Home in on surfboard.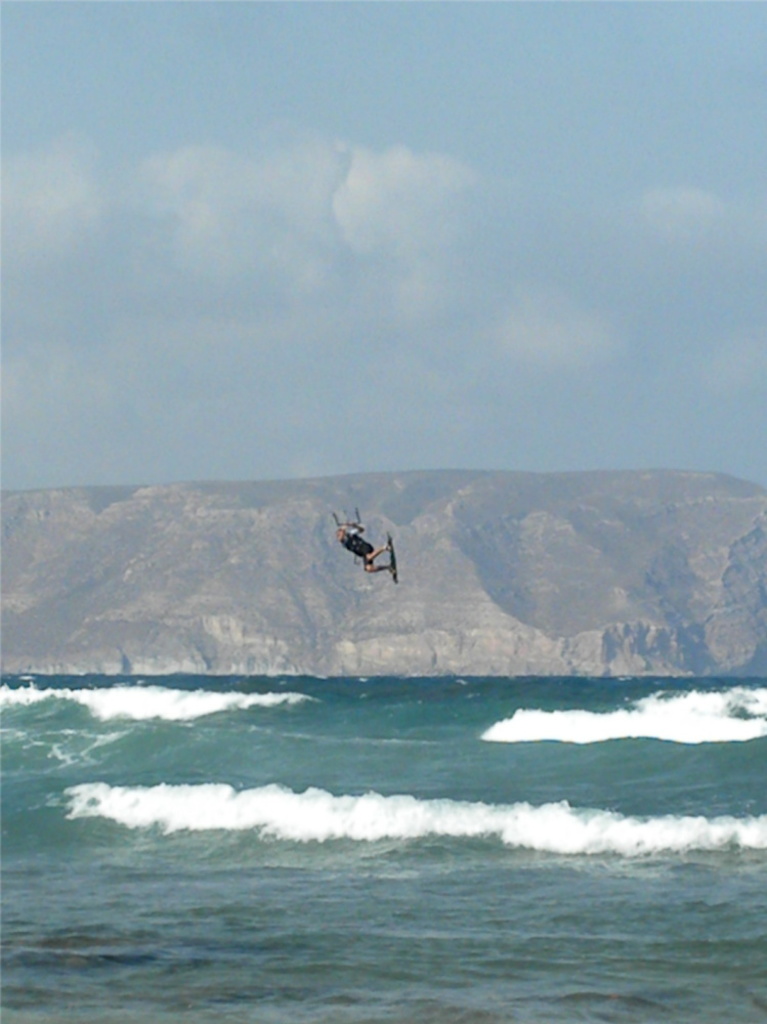
Homed in at box=[389, 536, 397, 583].
